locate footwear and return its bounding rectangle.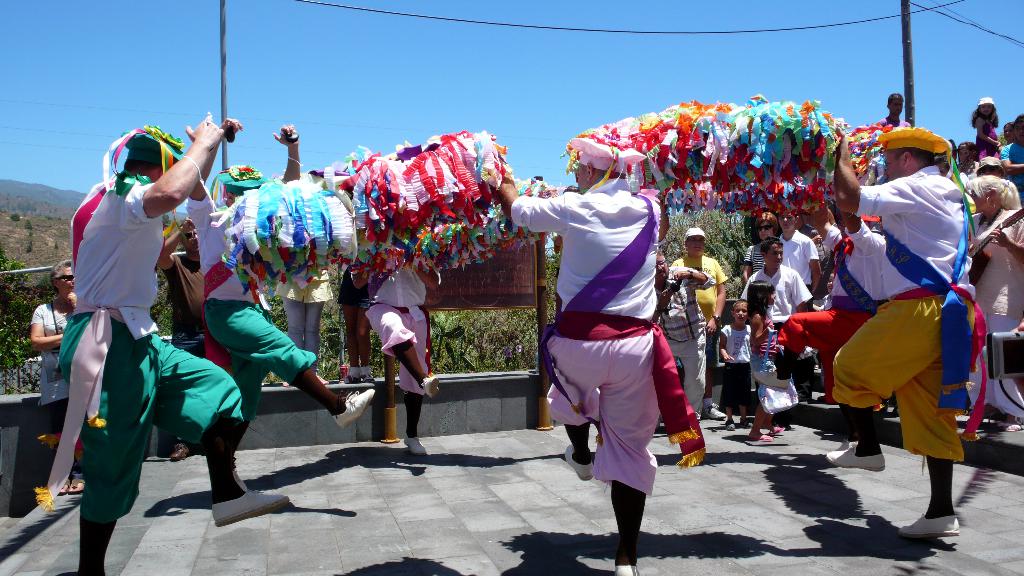
region(563, 442, 595, 480).
